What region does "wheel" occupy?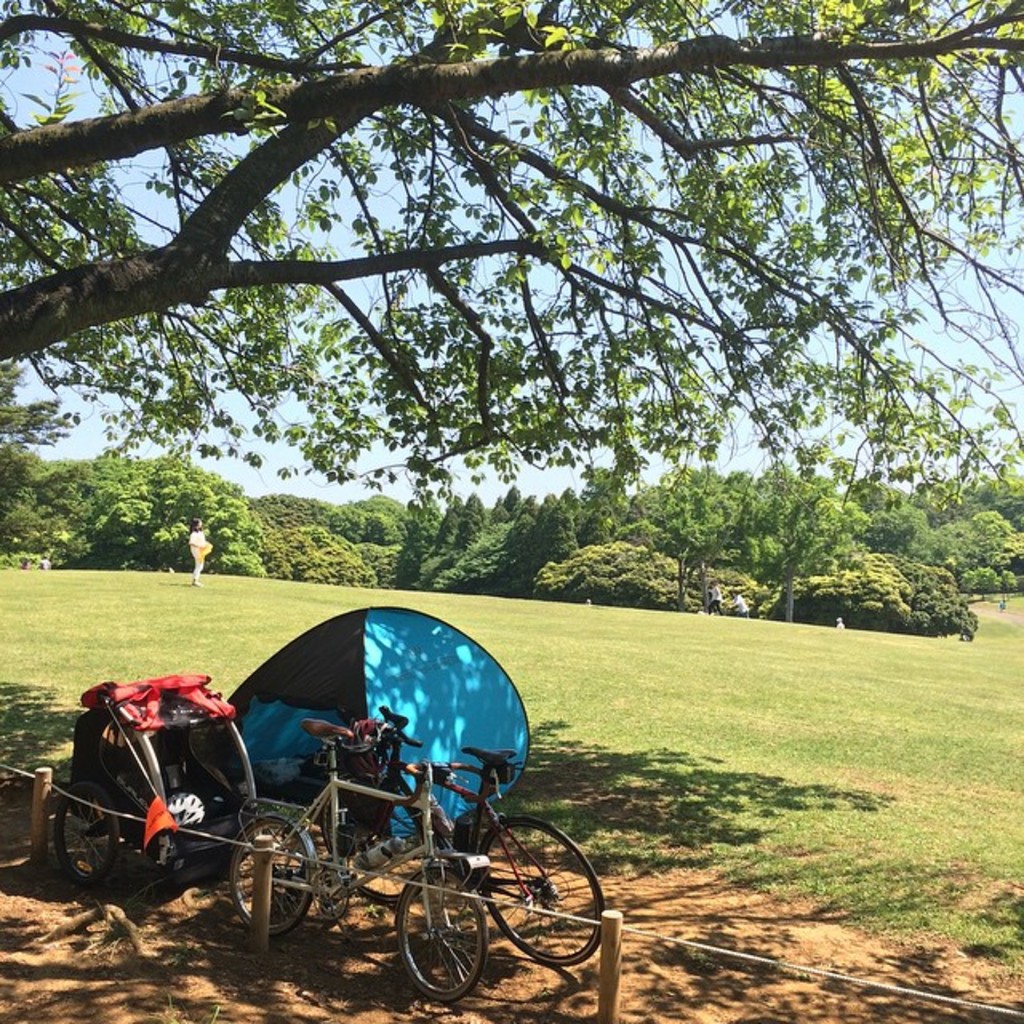
pyautogui.locateOnScreen(389, 869, 490, 1005).
